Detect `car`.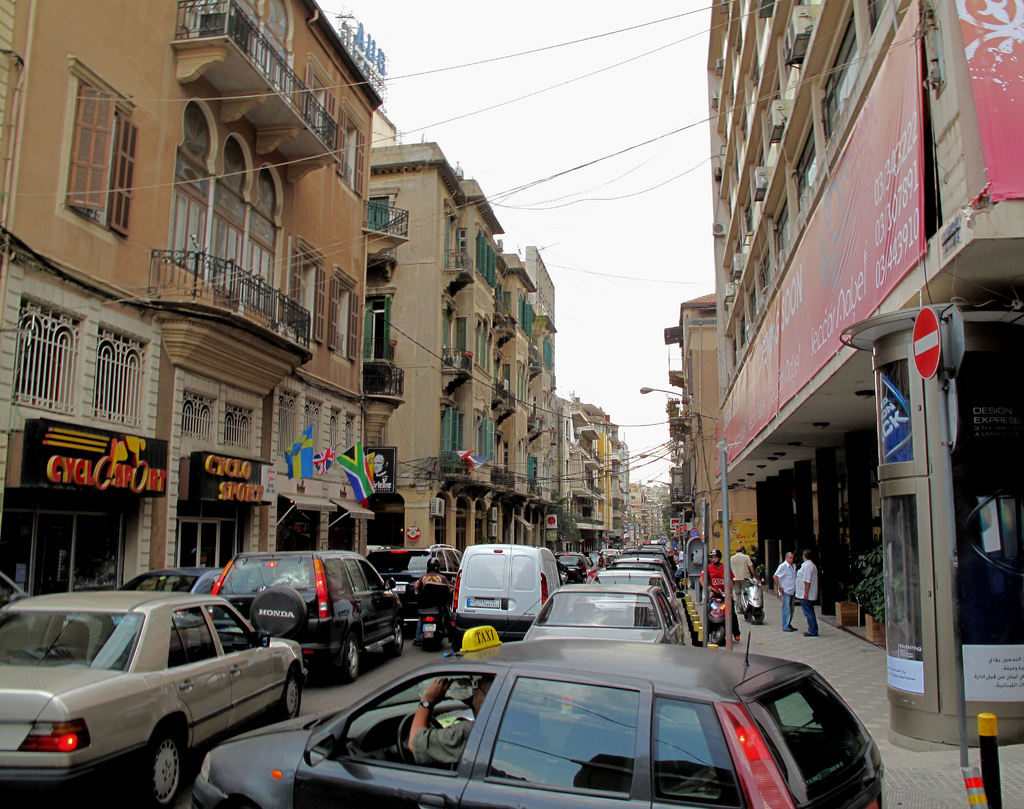
Detected at box=[203, 554, 408, 677].
